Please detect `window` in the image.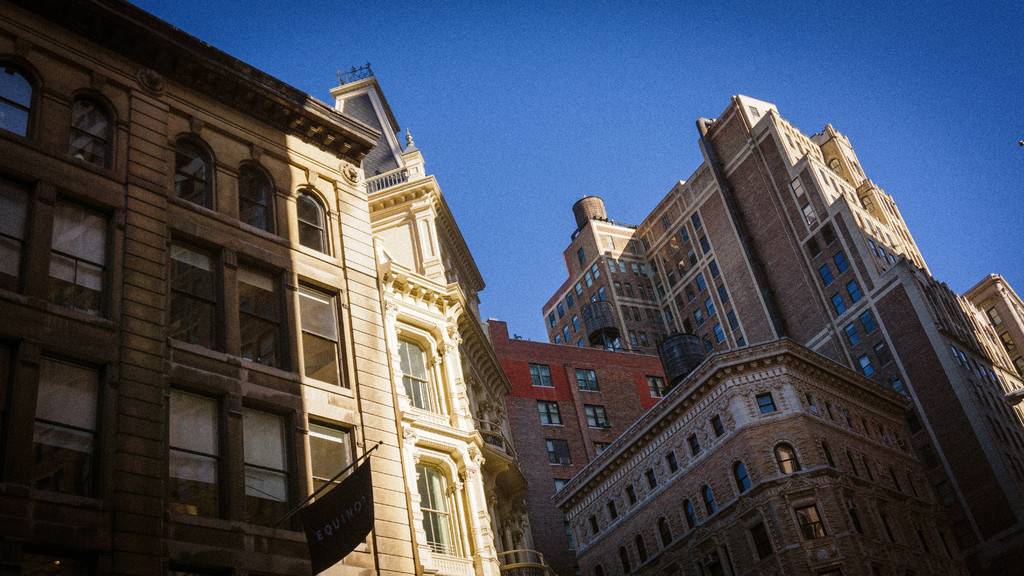
pyautogui.locateOnScreen(646, 469, 657, 492).
